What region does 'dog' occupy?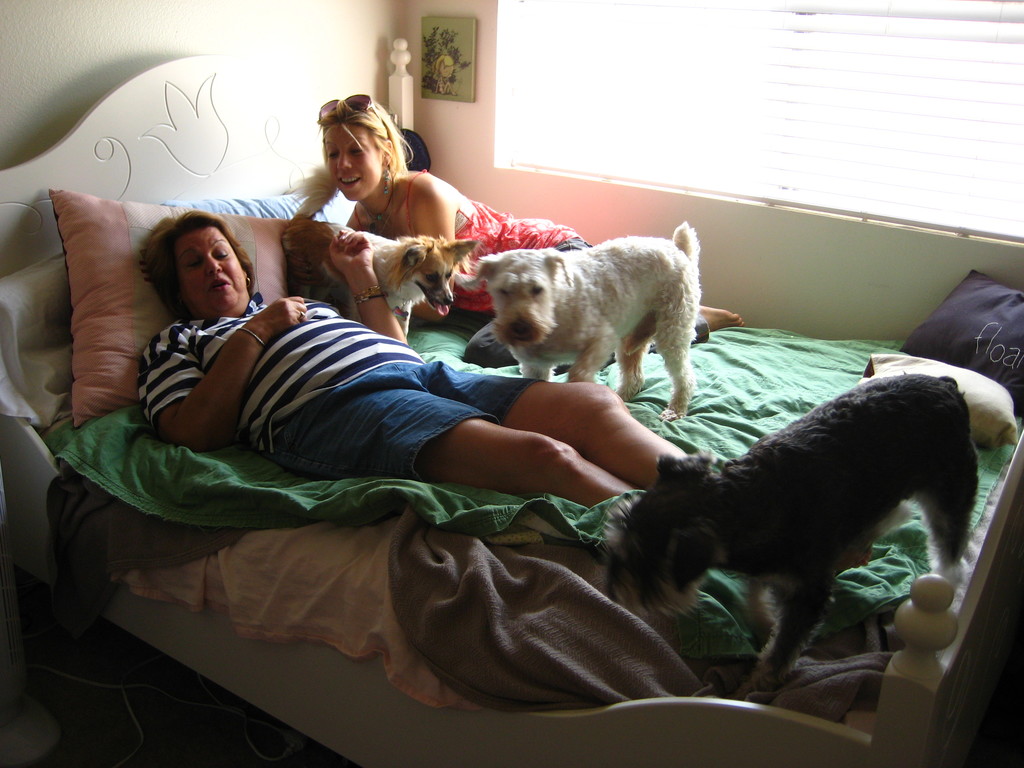
604, 374, 982, 698.
